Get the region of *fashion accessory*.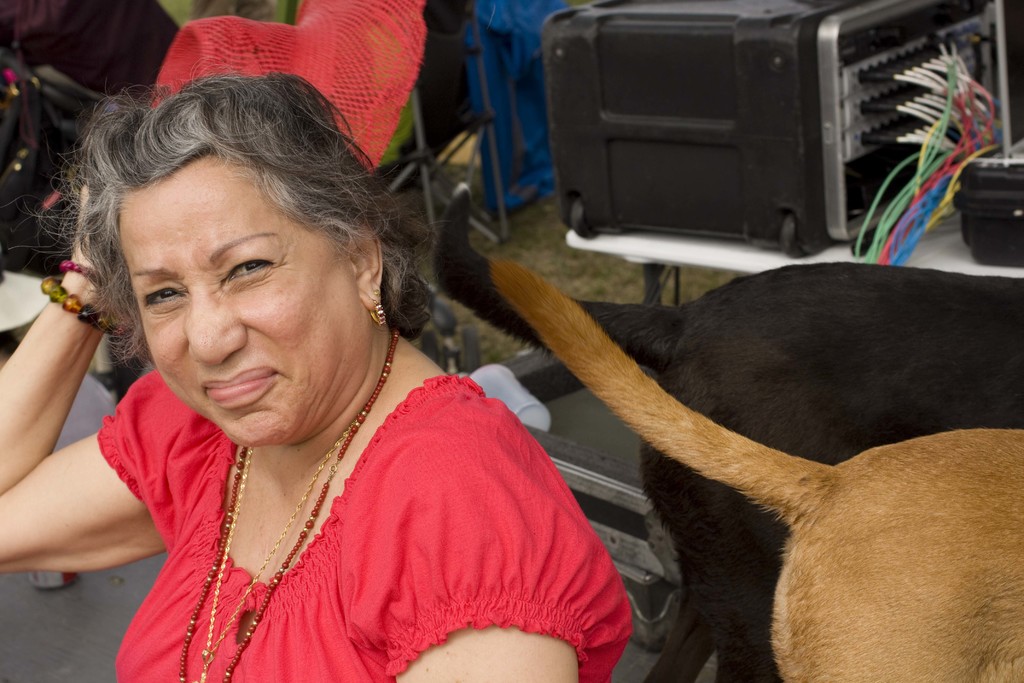
BBox(363, 286, 390, 329).
